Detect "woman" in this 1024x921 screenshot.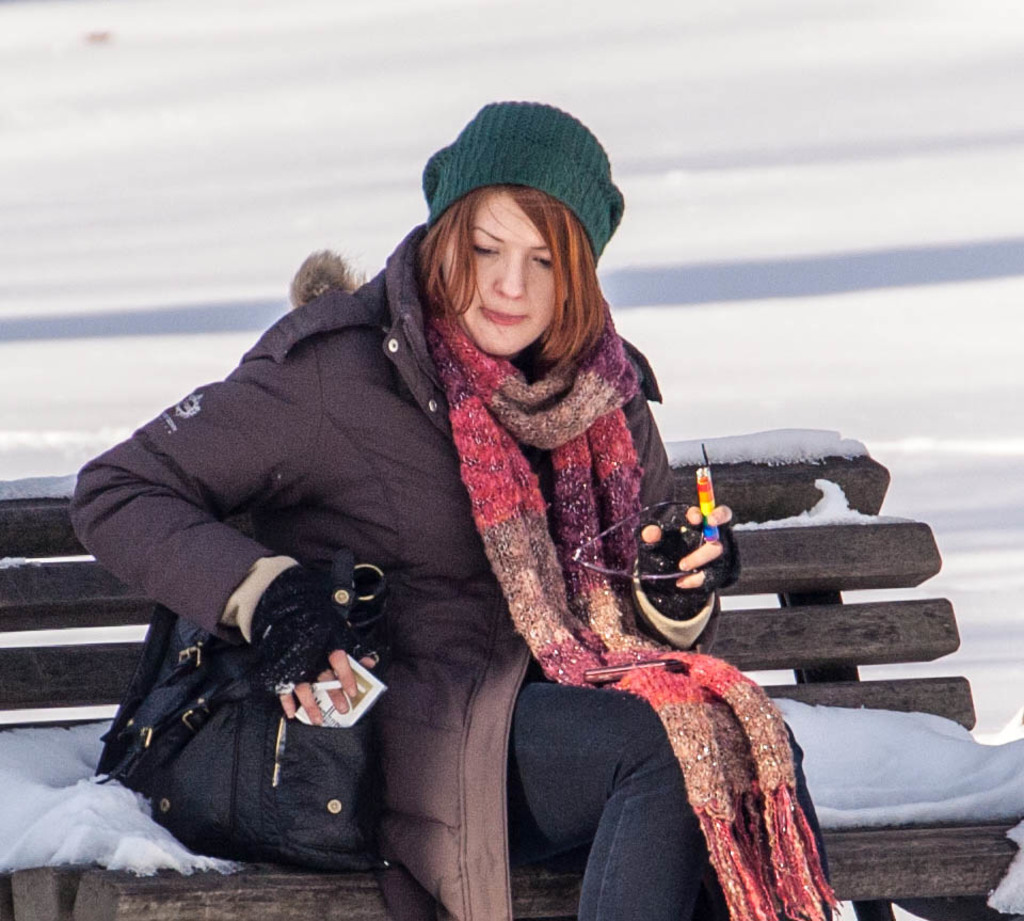
Detection: (x1=82, y1=114, x2=765, y2=920).
